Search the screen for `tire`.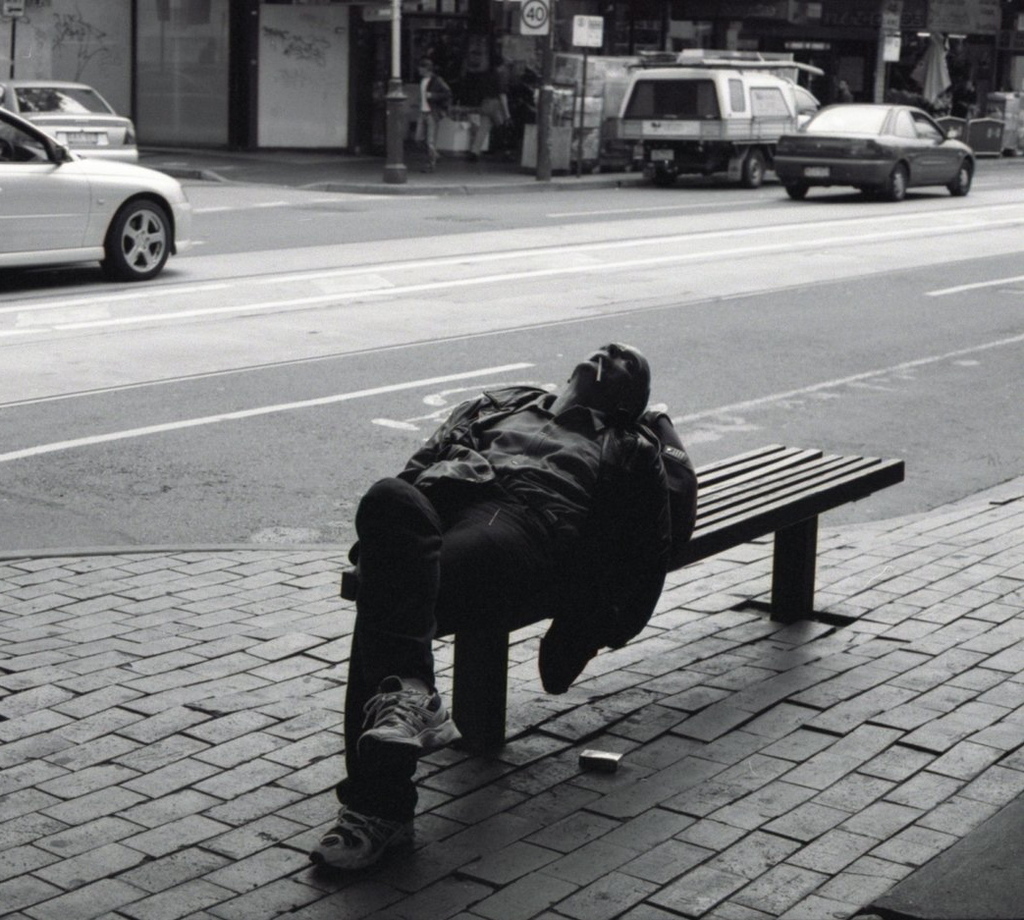
Found at detection(115, 199, 177, 269).
